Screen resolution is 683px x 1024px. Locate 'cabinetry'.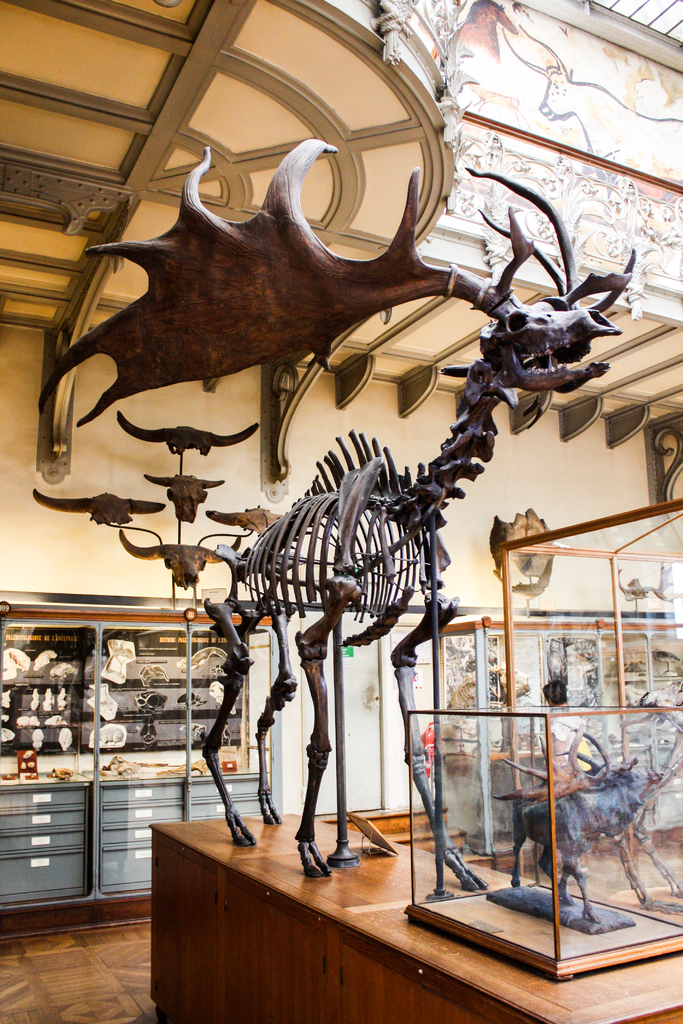
<box>0,789,92,906</box>.
